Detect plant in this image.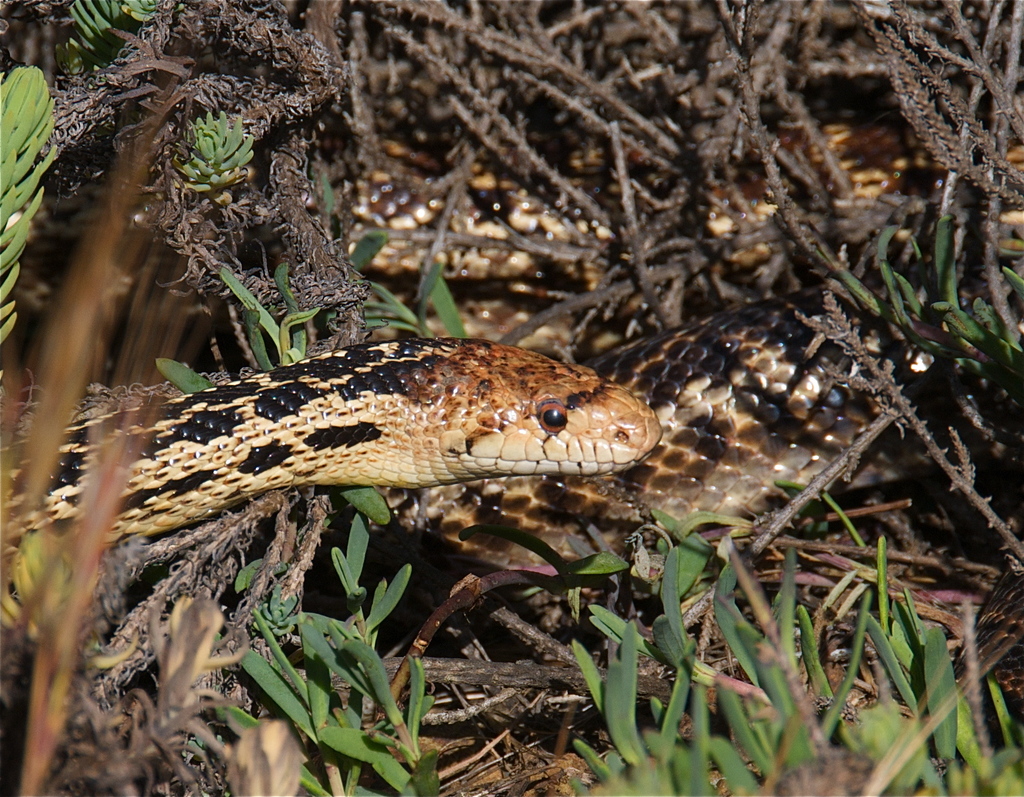
Detection: [left=319, top=170, right=470, bottom=338].
